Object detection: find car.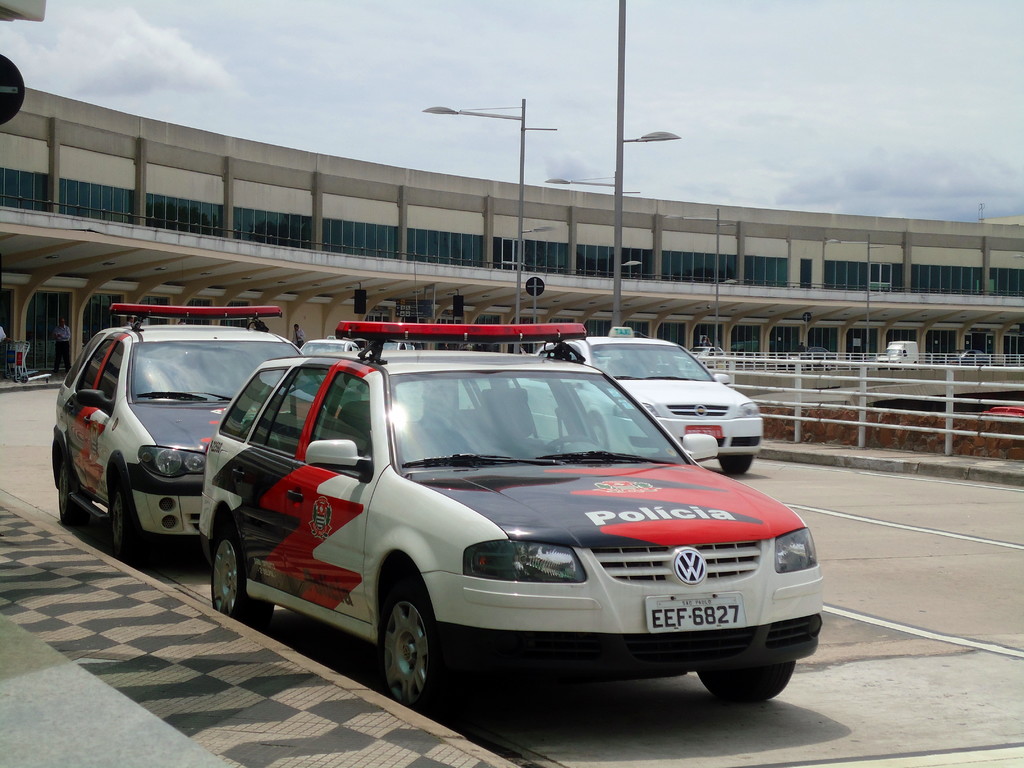
201 315 821 701.
